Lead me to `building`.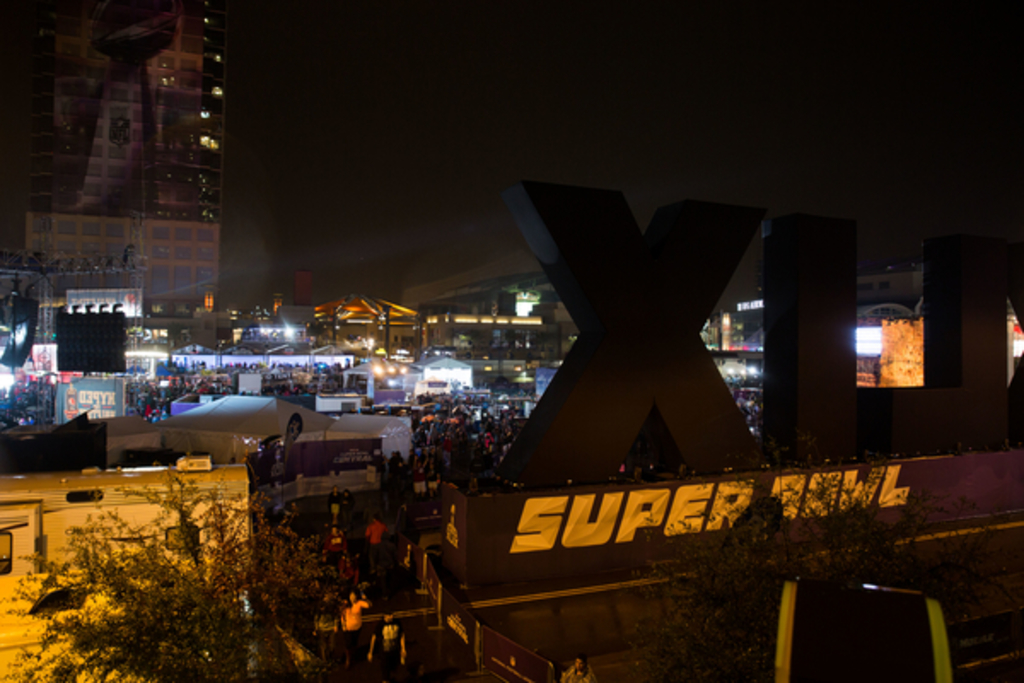
Lead to x1=19, y1=5, x2=247, y2=330.
